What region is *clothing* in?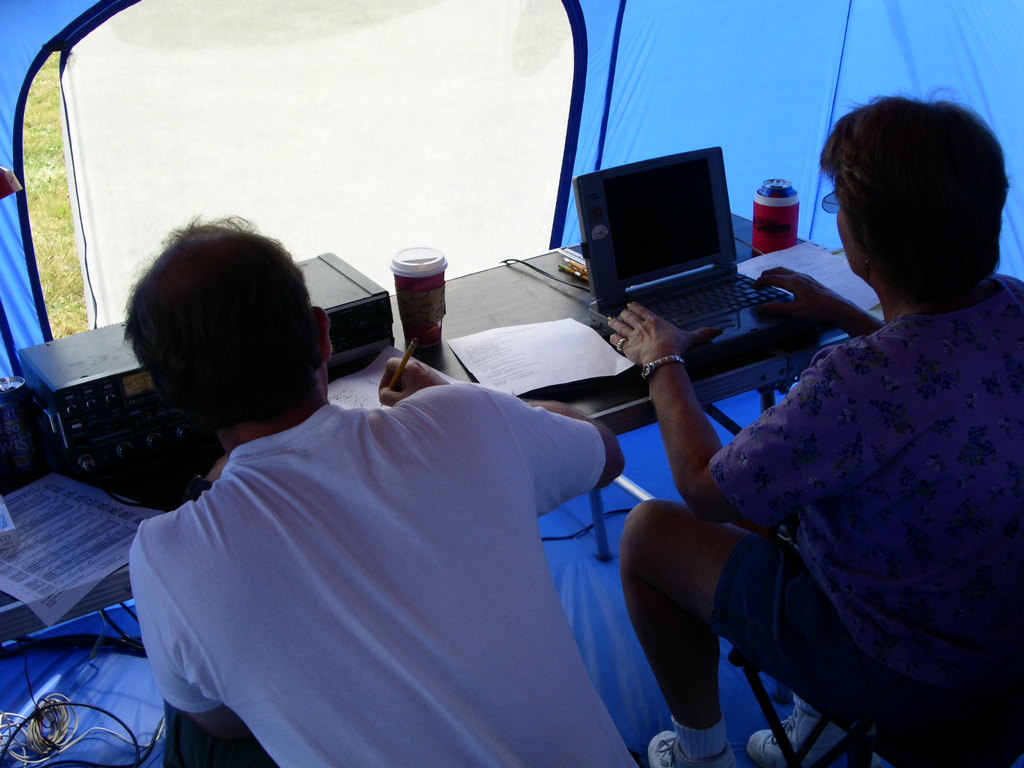
<box>103,330,679,759</box>.
